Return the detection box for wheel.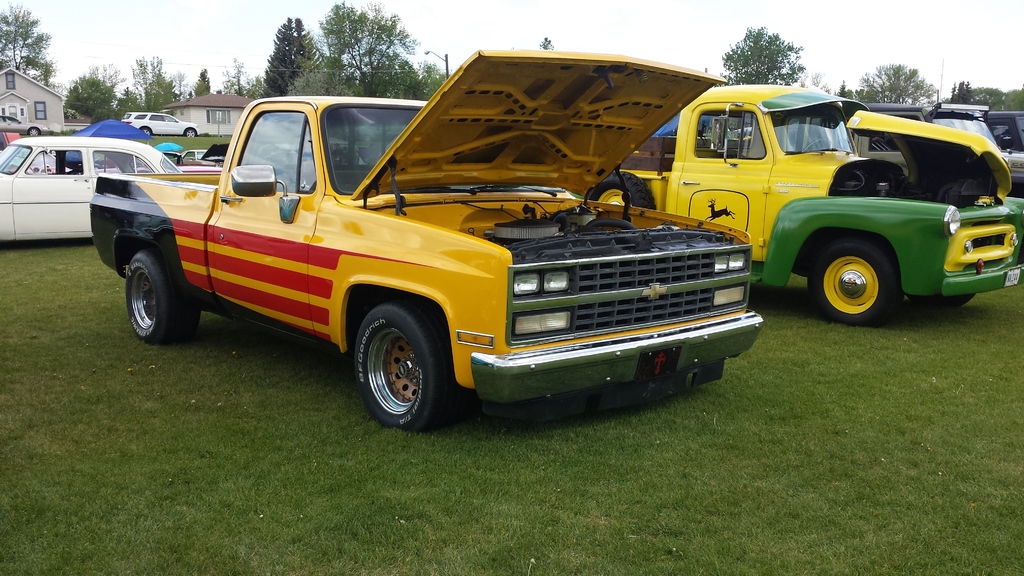
bbox(588, 172, 660, 211).
